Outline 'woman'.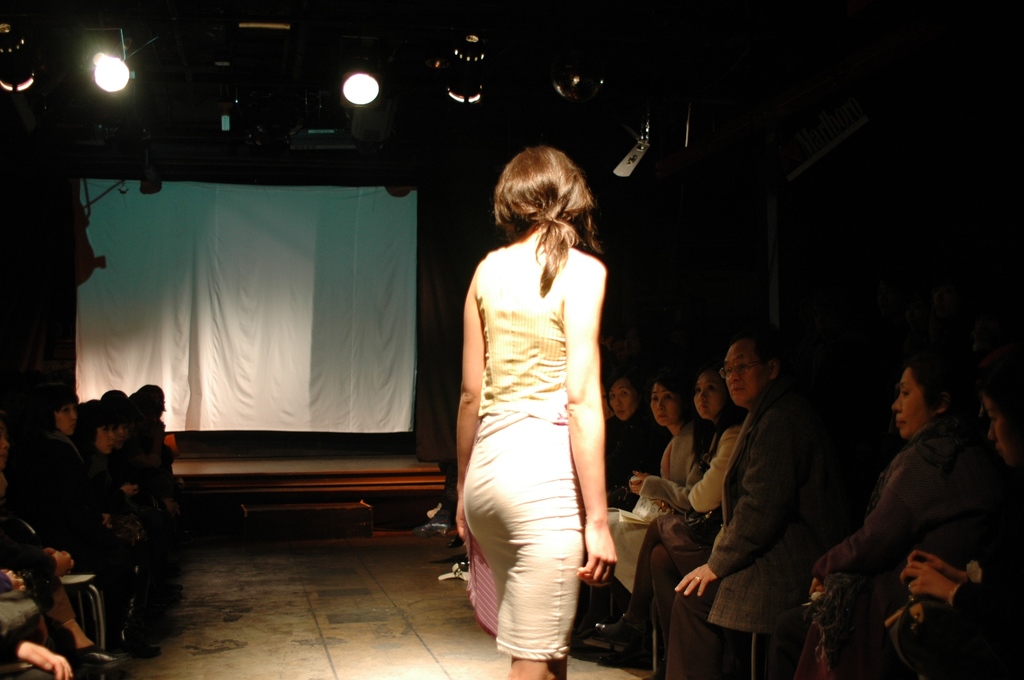
Outline: [left=19, top=388, right=119, bottom=574].
